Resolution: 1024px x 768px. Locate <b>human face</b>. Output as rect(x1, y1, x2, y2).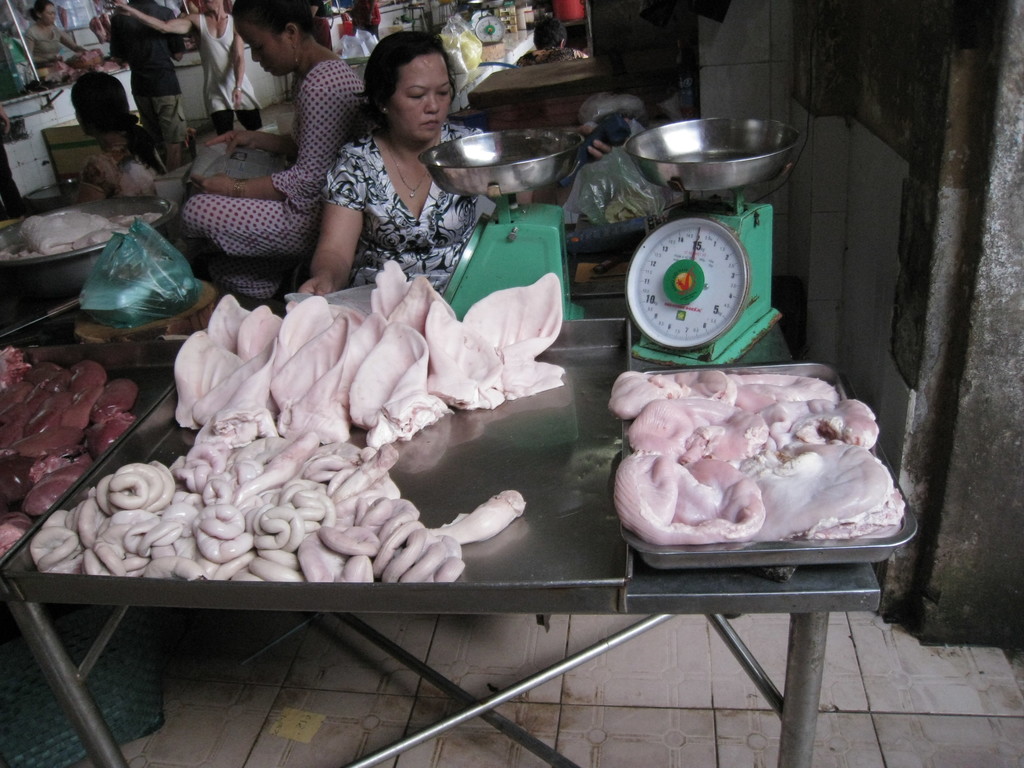
rect(233, 22, 294, 74).
